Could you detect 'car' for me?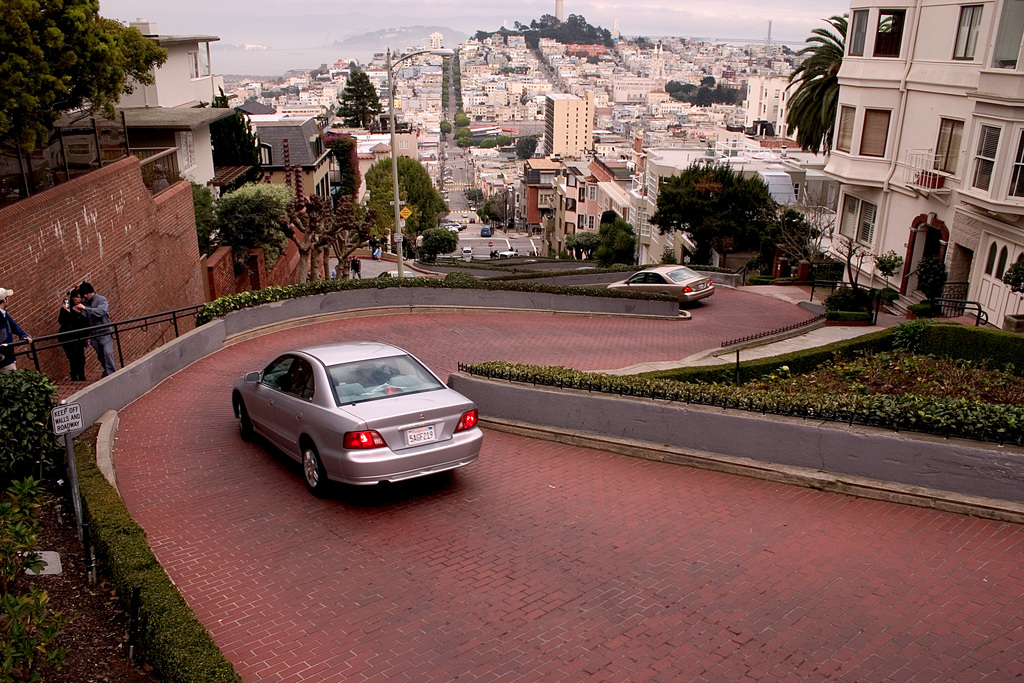
Detection result: detection(462, 211, 467, 217).
